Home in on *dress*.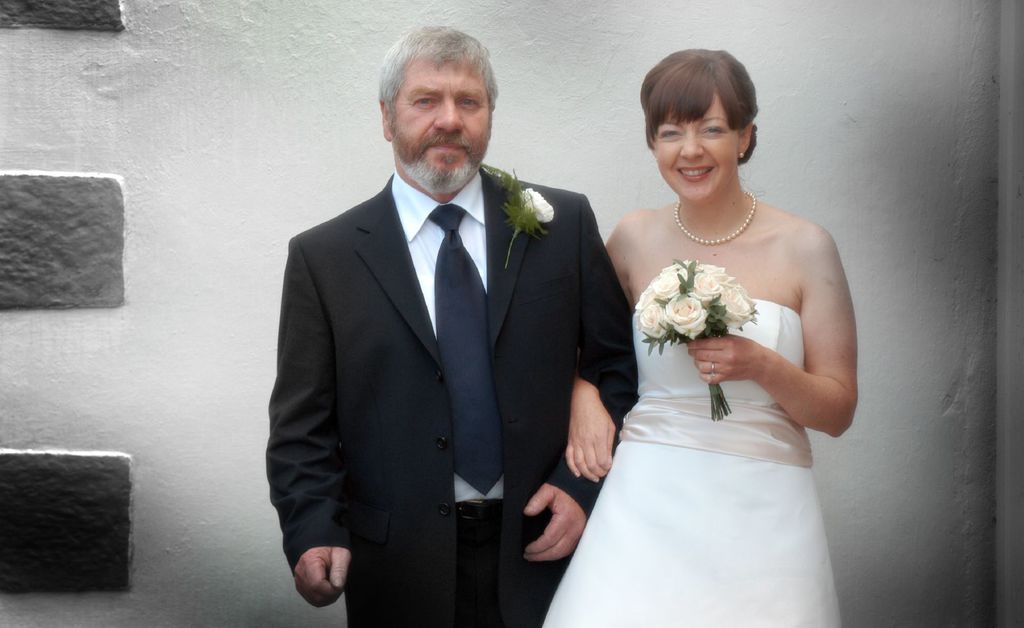
Homed in at [543,302,844,627].
